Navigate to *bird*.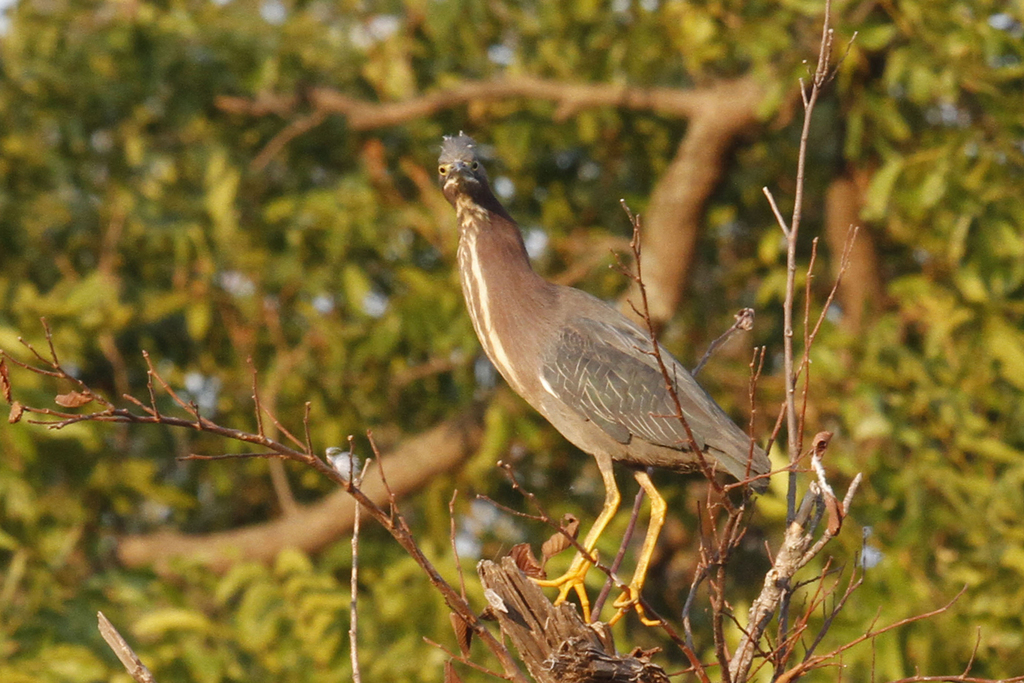
Navigation target: bbox=[435, 134, 781, 630].
